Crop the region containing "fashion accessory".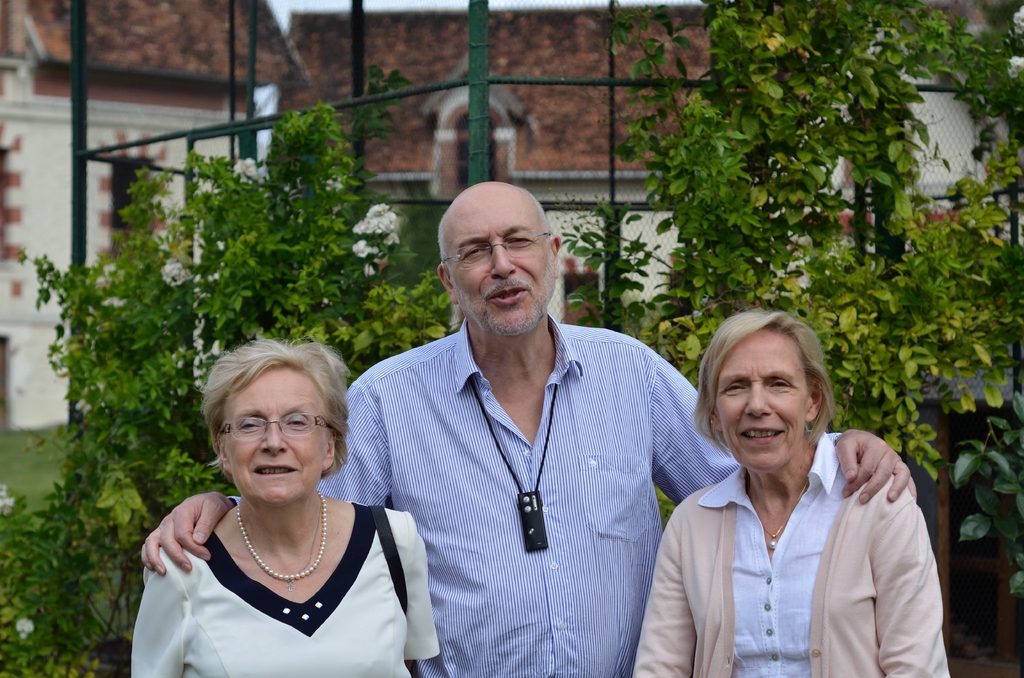
Crop region: 468:372:574:558.
